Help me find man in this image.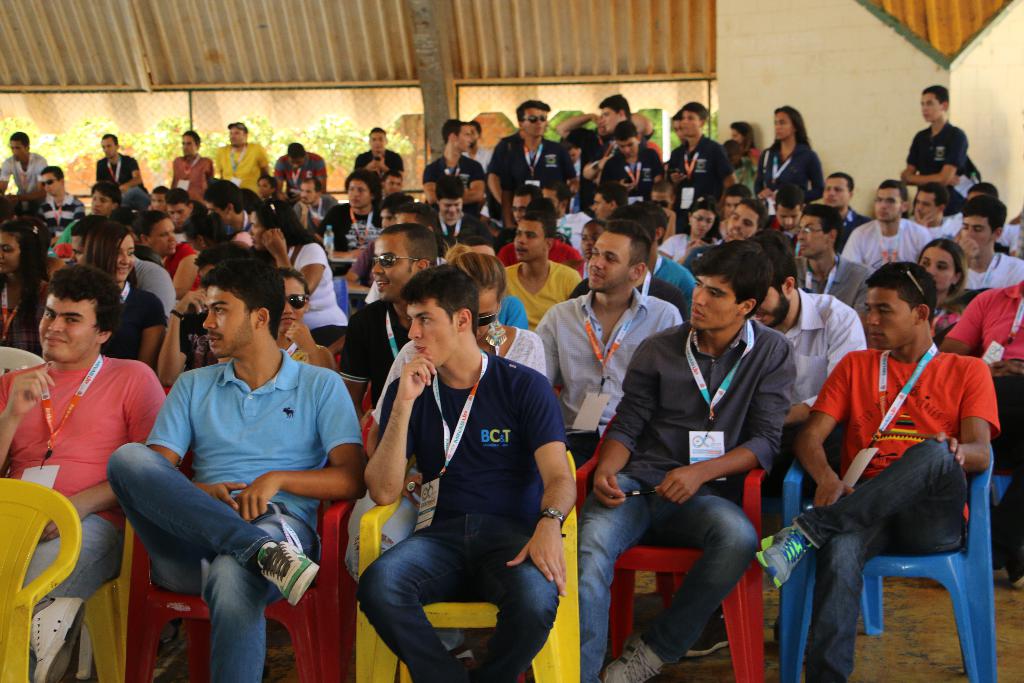
Found it: Rect(36, 166, 83, 237).
